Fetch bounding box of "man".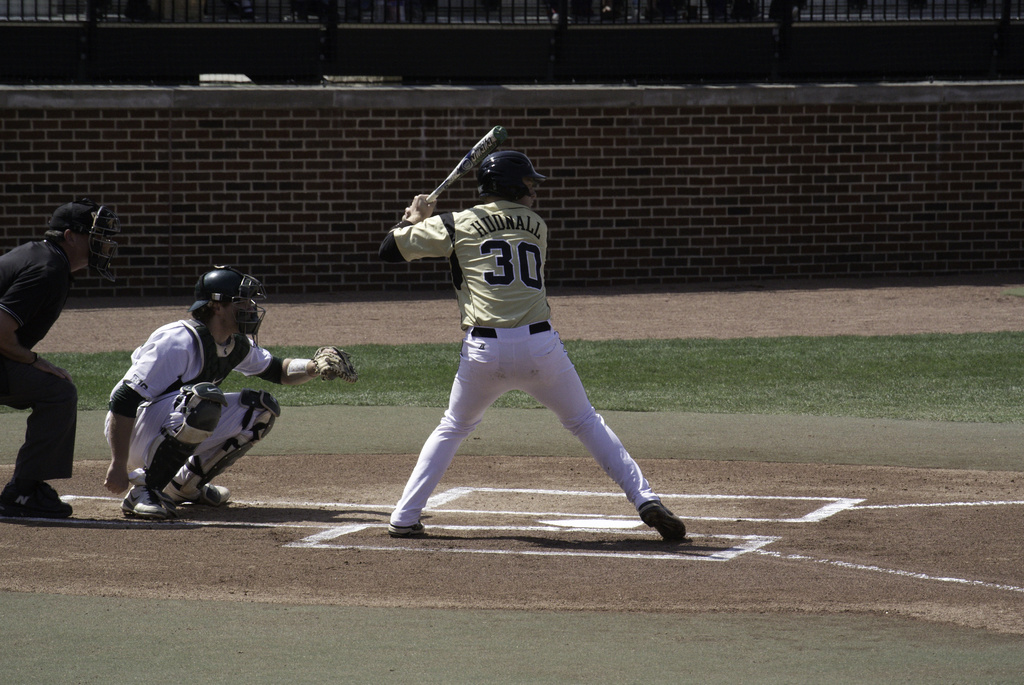
Bbox: rect(0, 201, 118, 515).
